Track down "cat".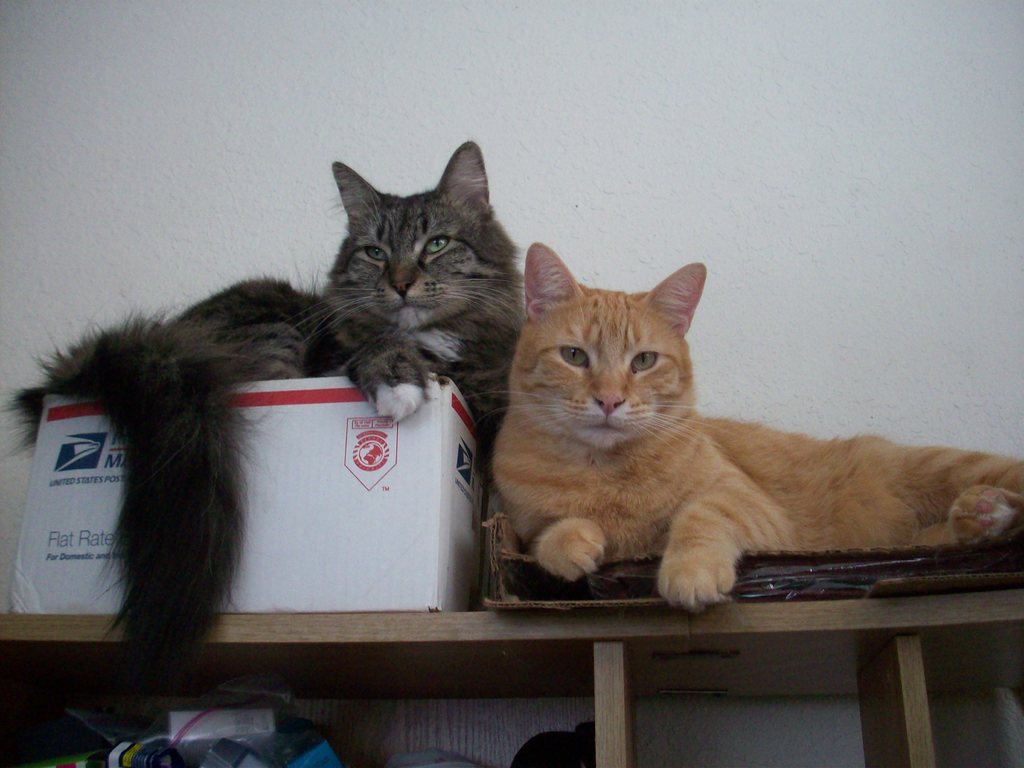
Tracked to bbox=[0, 143, 529, 695].
